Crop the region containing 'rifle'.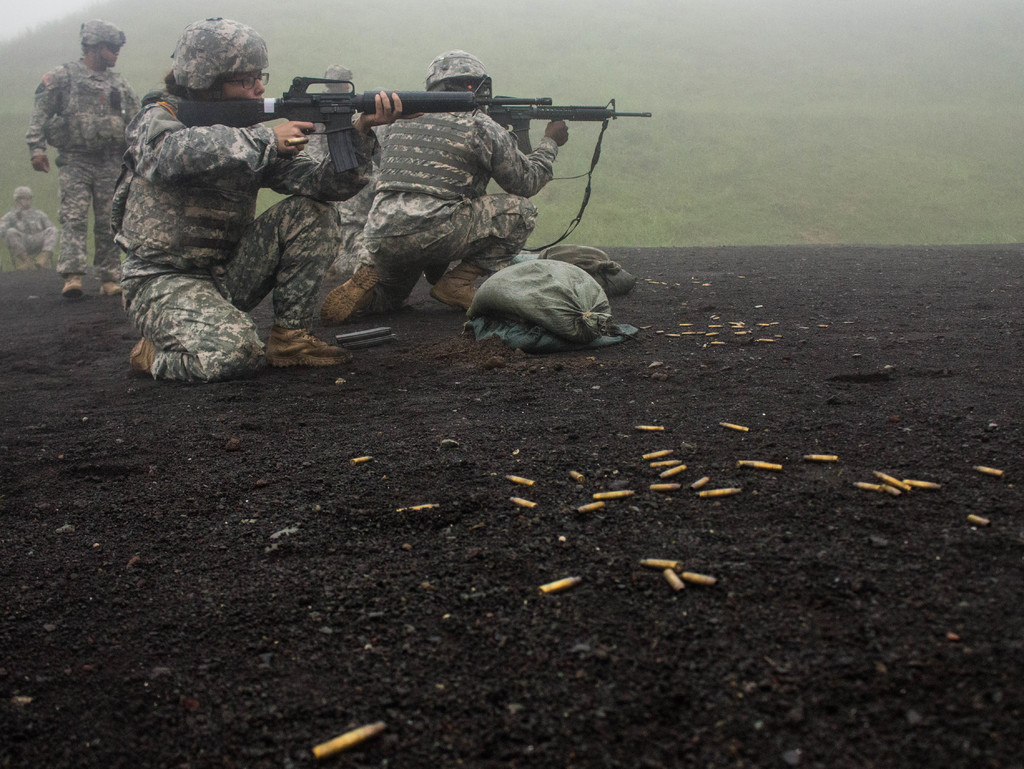
Crop region: (x1=178, y1=77, x2=655, y2=170).
